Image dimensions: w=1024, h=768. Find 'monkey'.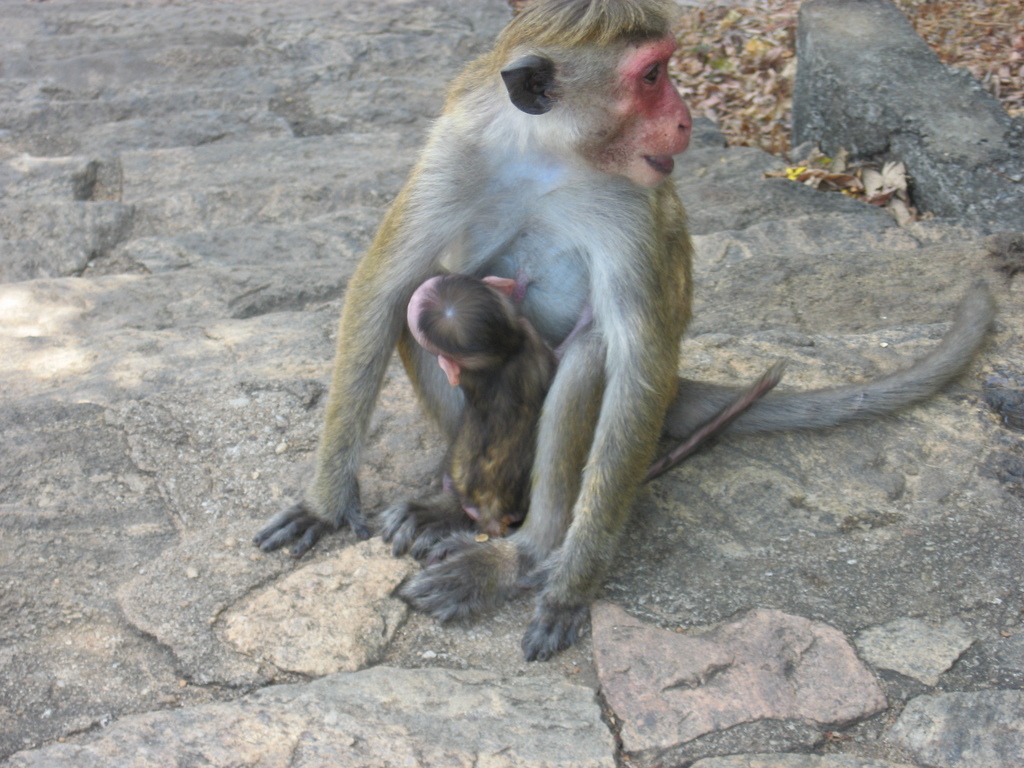
box(369, 267, 598, 561).
